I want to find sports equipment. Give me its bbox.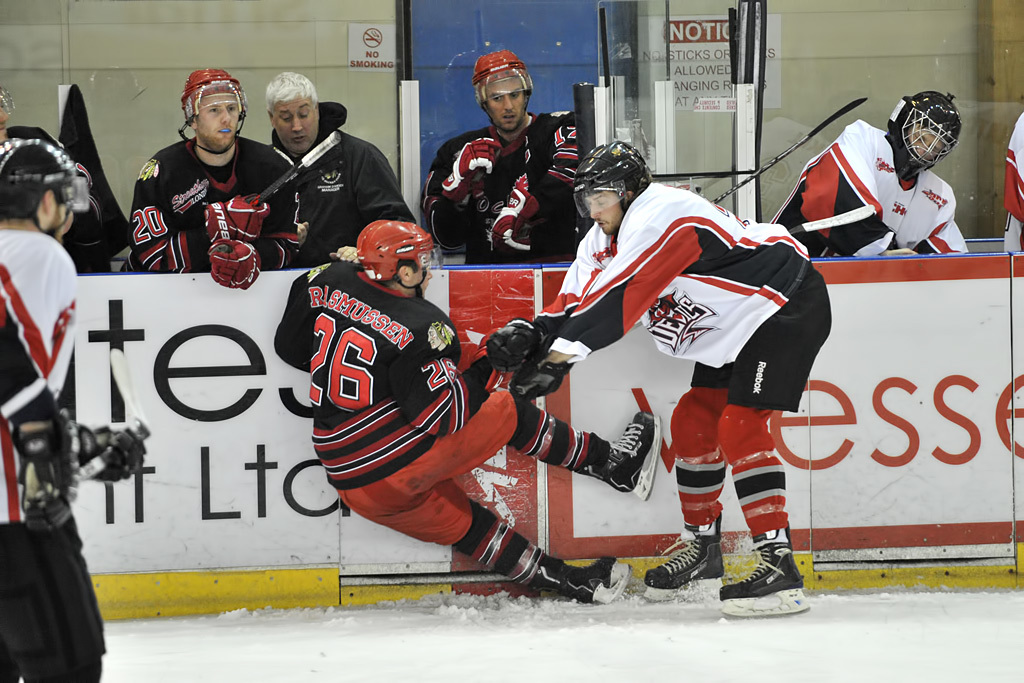
detection(179, 70, 250, 160).
